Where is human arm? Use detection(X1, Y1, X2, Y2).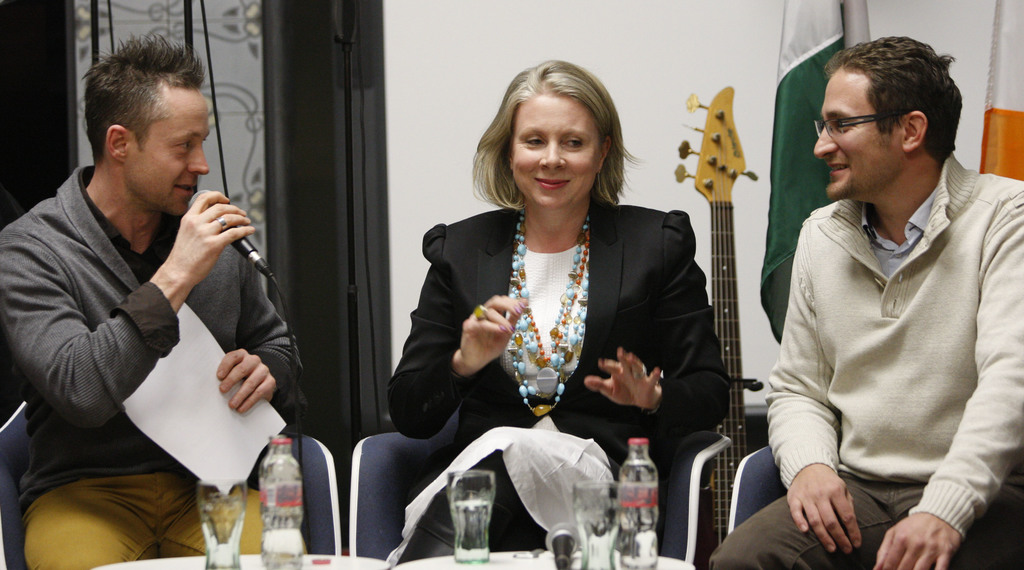
detection(211, 222, 312, 422).
